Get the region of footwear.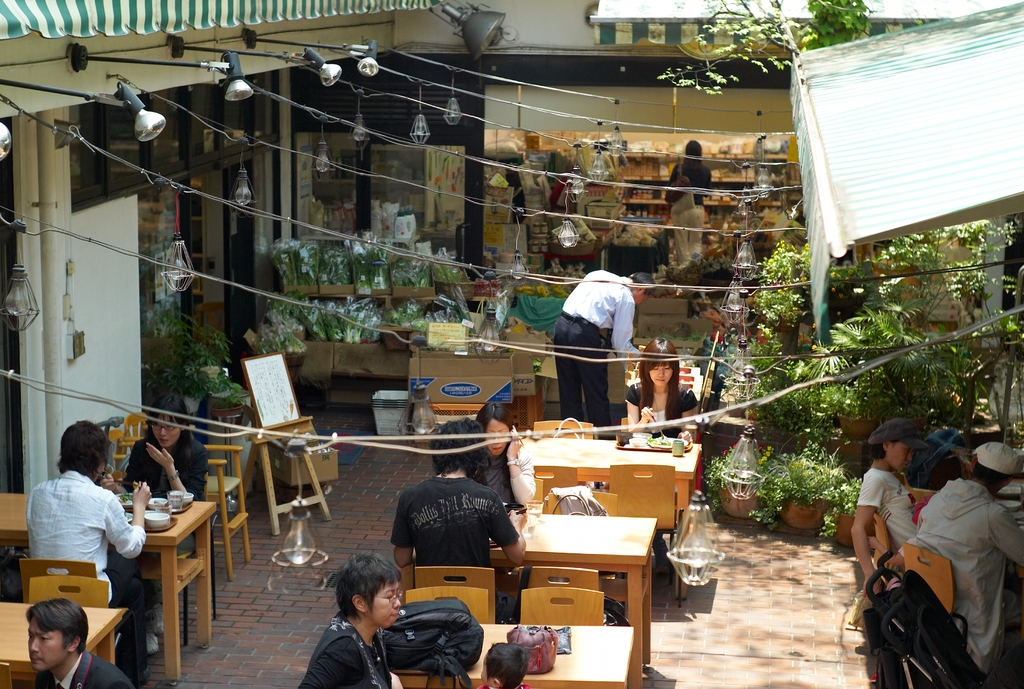
(x1=146, y1=631, x2=163, y2=652).
